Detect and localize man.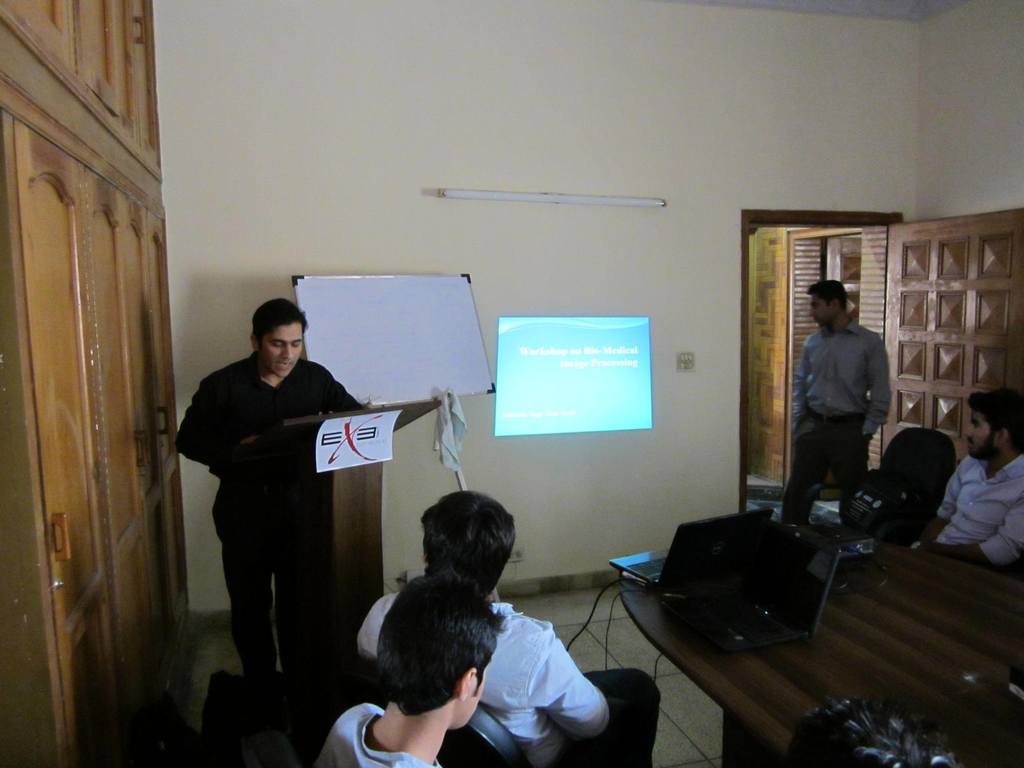
Localized at left=173, top=296, right=361, bottom=678.
